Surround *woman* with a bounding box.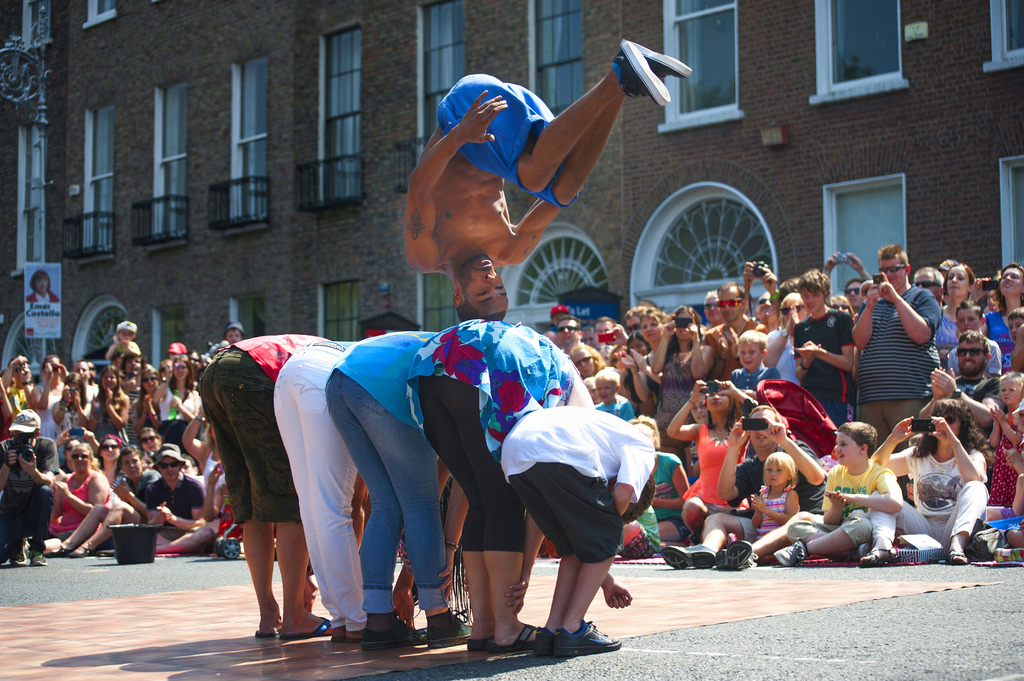
<region>24, 267, 61, 303</region>.
